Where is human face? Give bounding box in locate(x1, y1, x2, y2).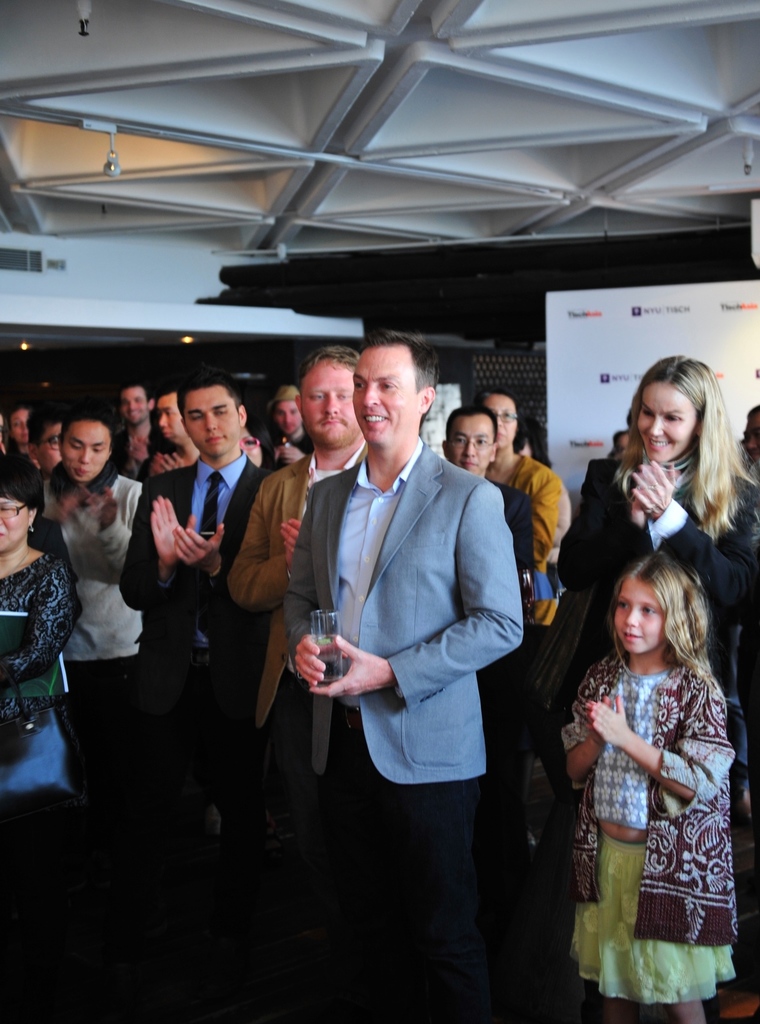
locate(159, 391, 190, 440).
